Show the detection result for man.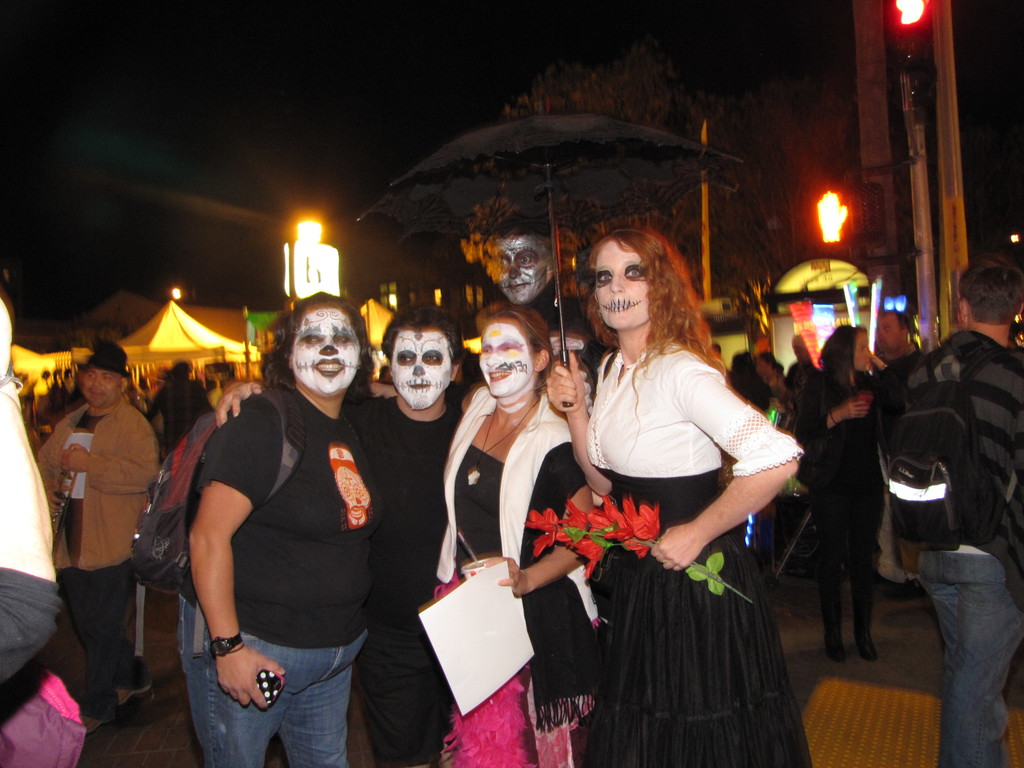
box(37, 321, 159, 714).
